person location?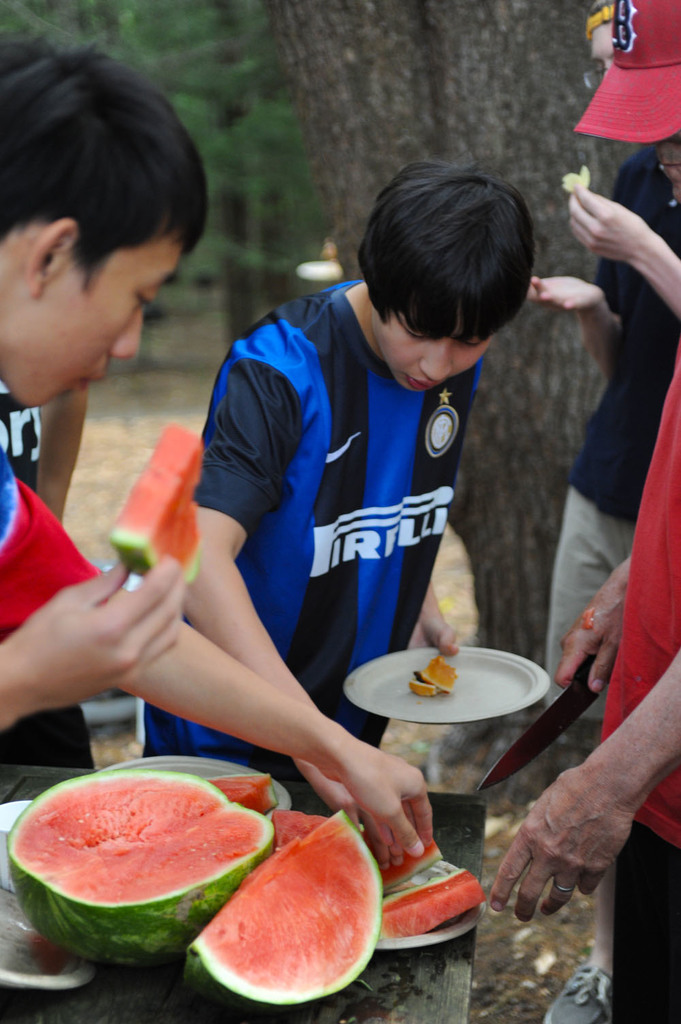
(0,38,440,874)
